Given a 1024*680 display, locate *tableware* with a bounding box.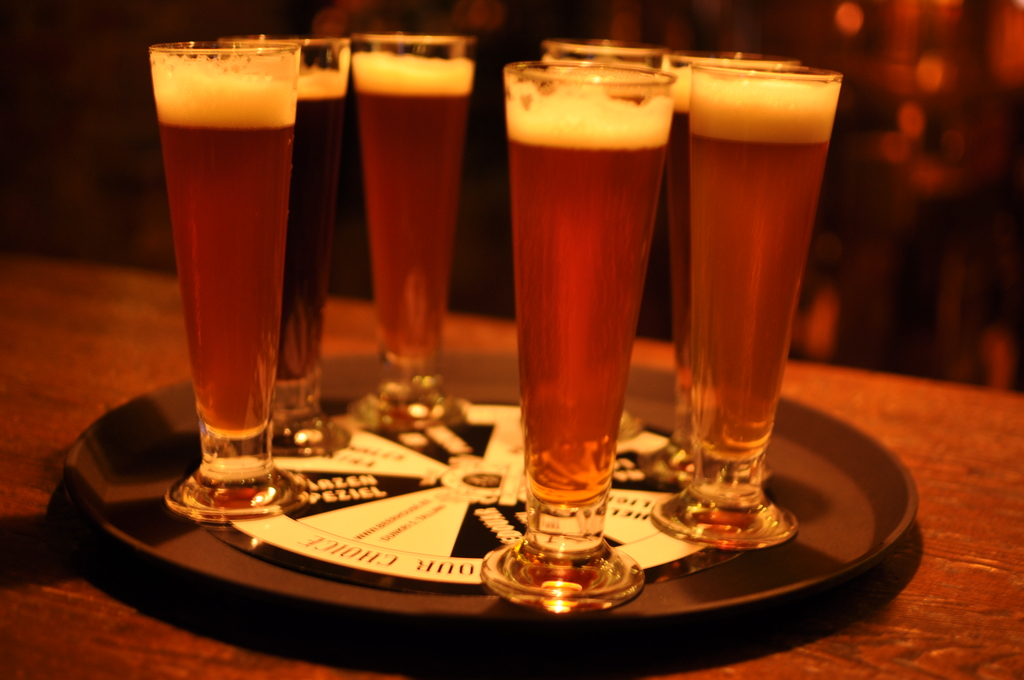
Located: select_region(665, 45, 776, 484).
